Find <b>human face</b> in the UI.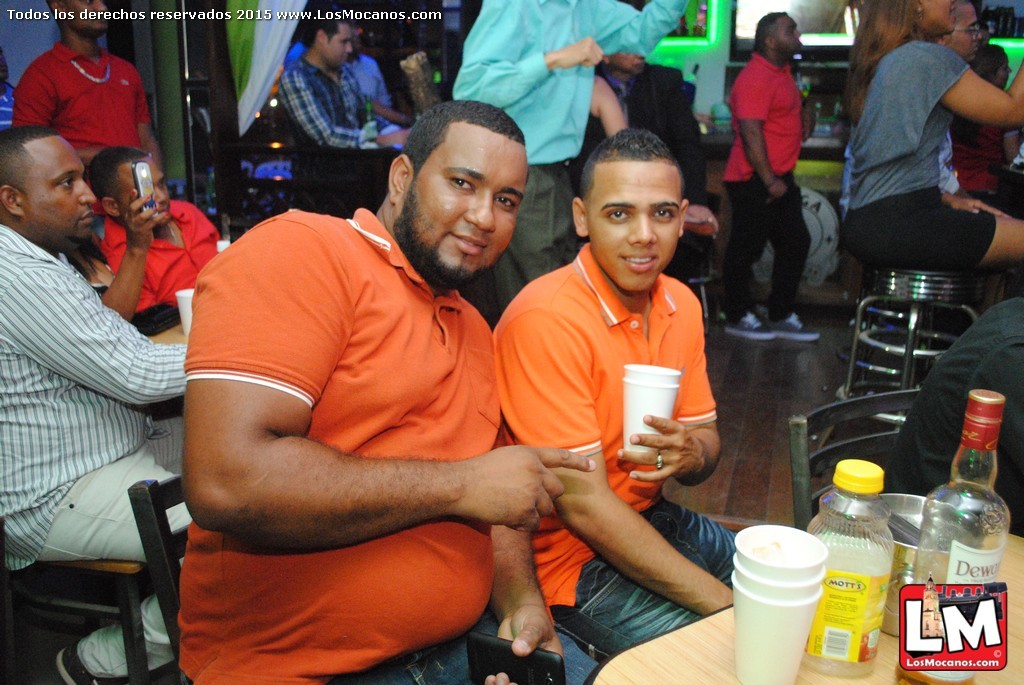
UI element at <bbox>921, 0, 957, 37</bbox>.
